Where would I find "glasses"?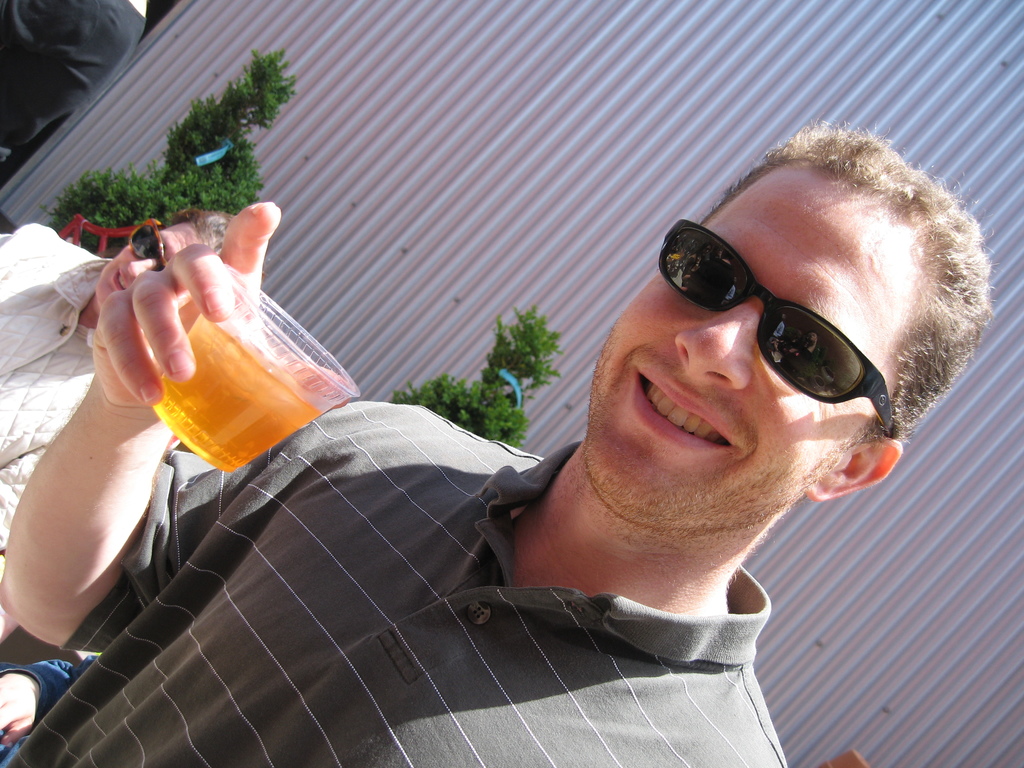
At x1=662, y1=220, x2=897, y2=446.
